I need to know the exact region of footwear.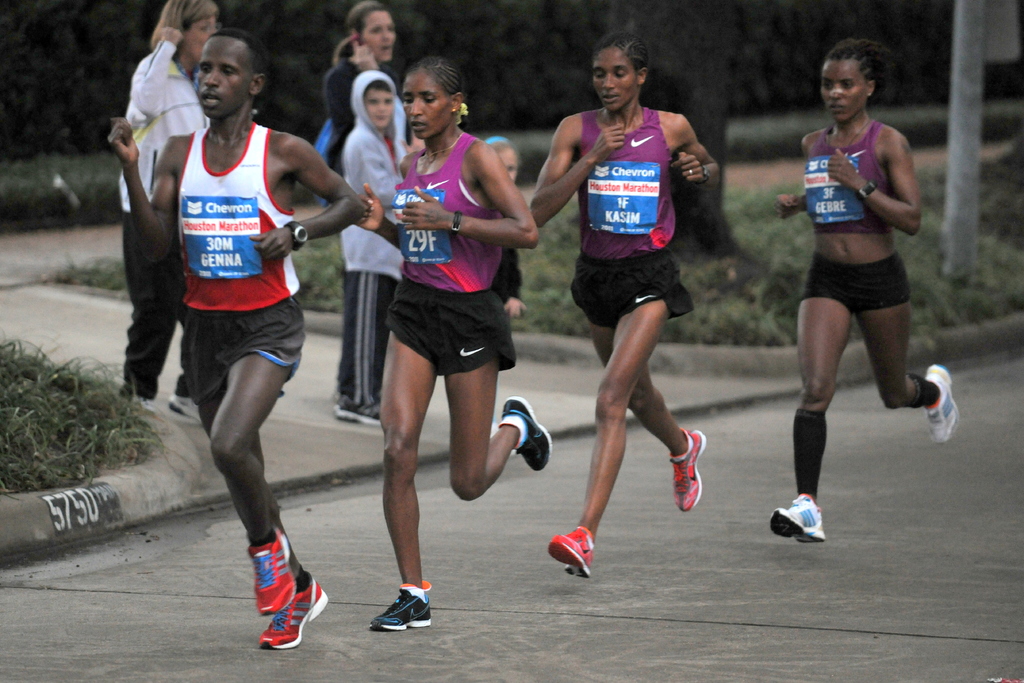
Region: x1=924, y1=361, x2=957, y2=450.
